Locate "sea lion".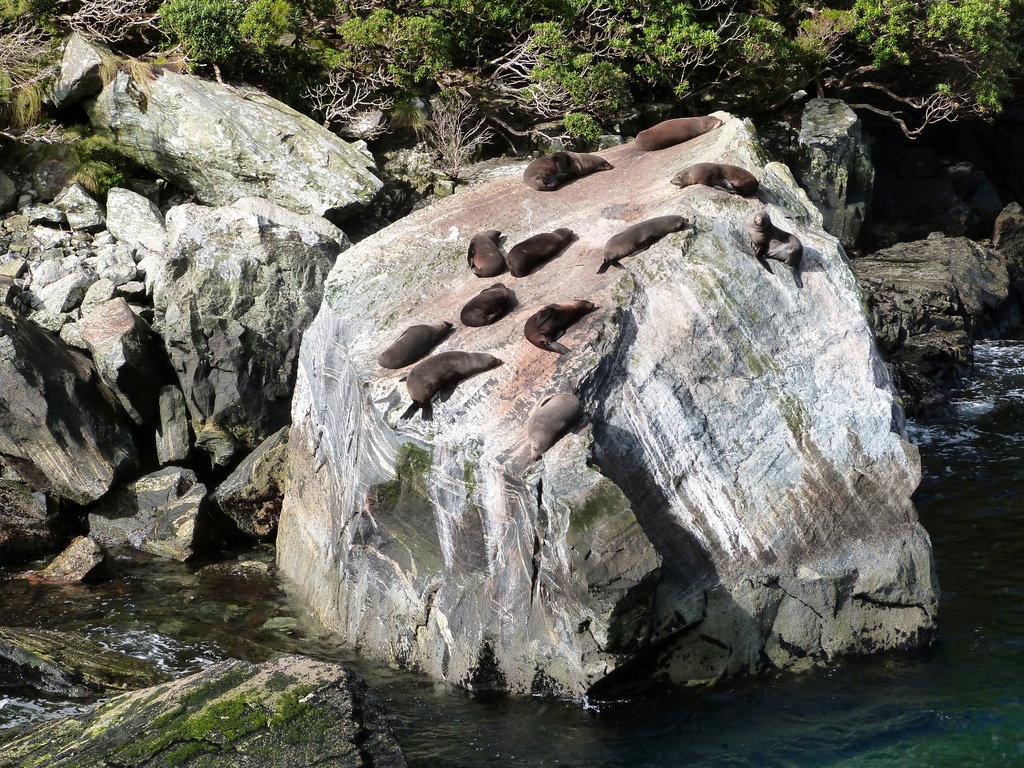
Bounding box: 631 120 724 154.
